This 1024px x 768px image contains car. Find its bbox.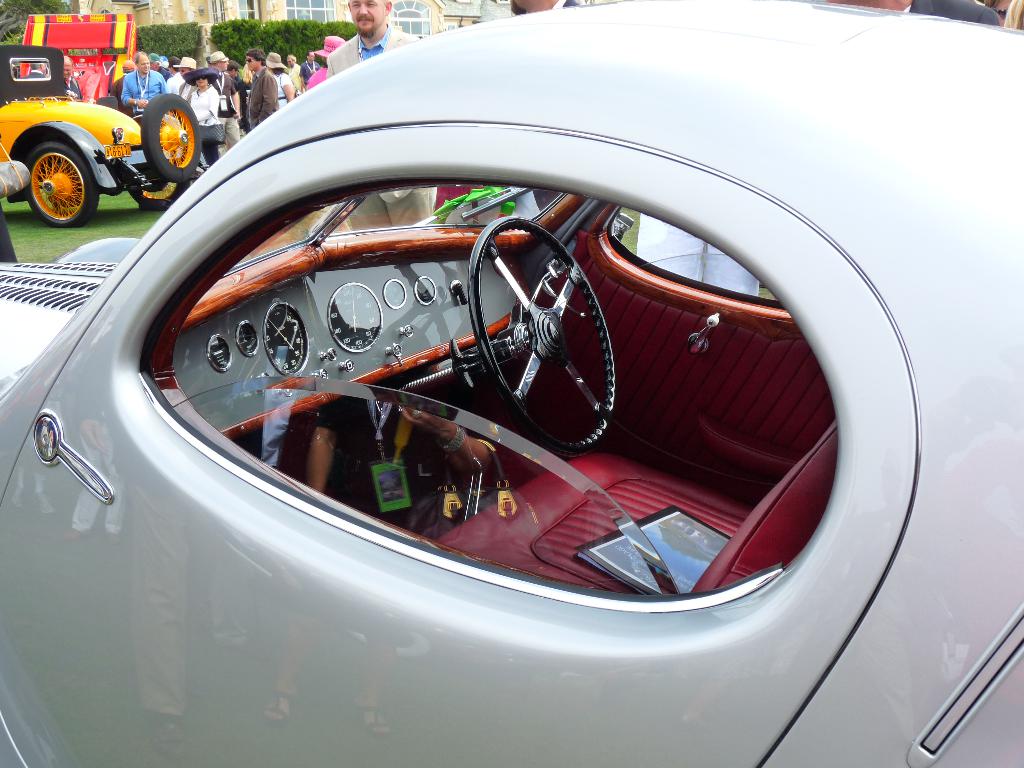
<region>16, 7, 957, 767</region>.
